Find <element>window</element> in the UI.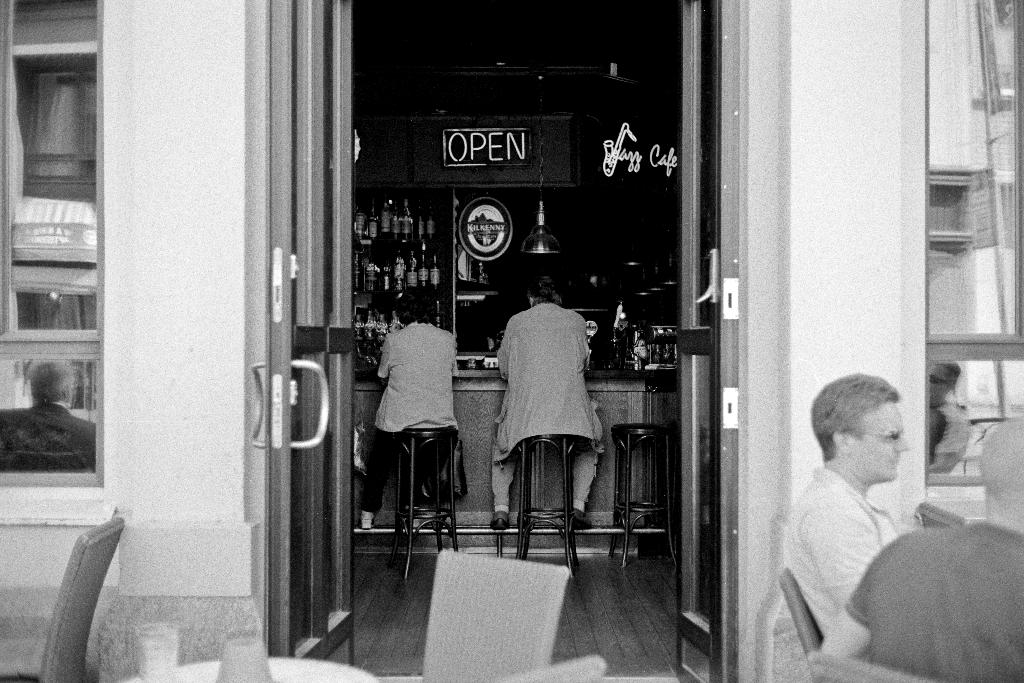
UI element at locate(0, 0, 117, 529).
